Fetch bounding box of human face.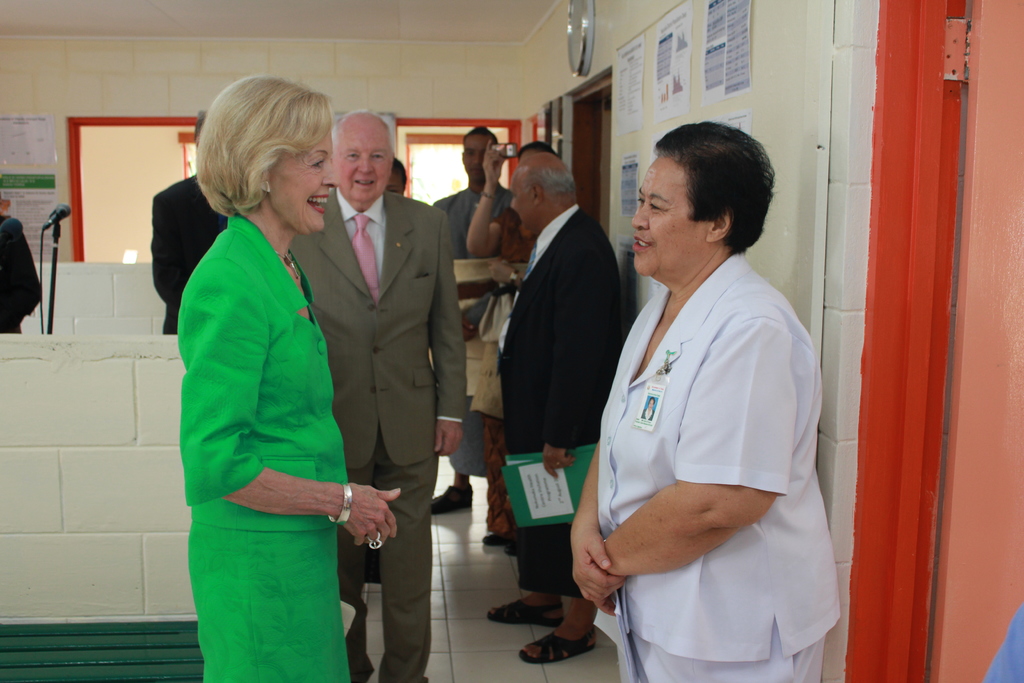
Bbox: box=[266, 129, 340, 236].
